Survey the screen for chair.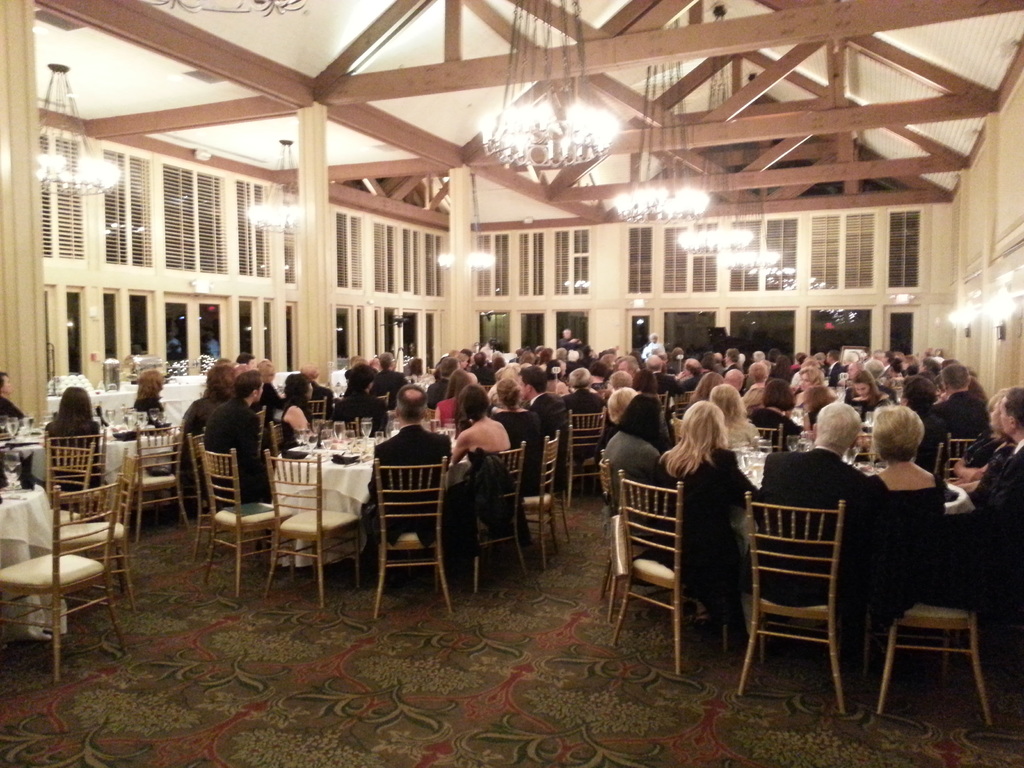
Survey found: locate(51, 448, 149, 603).
